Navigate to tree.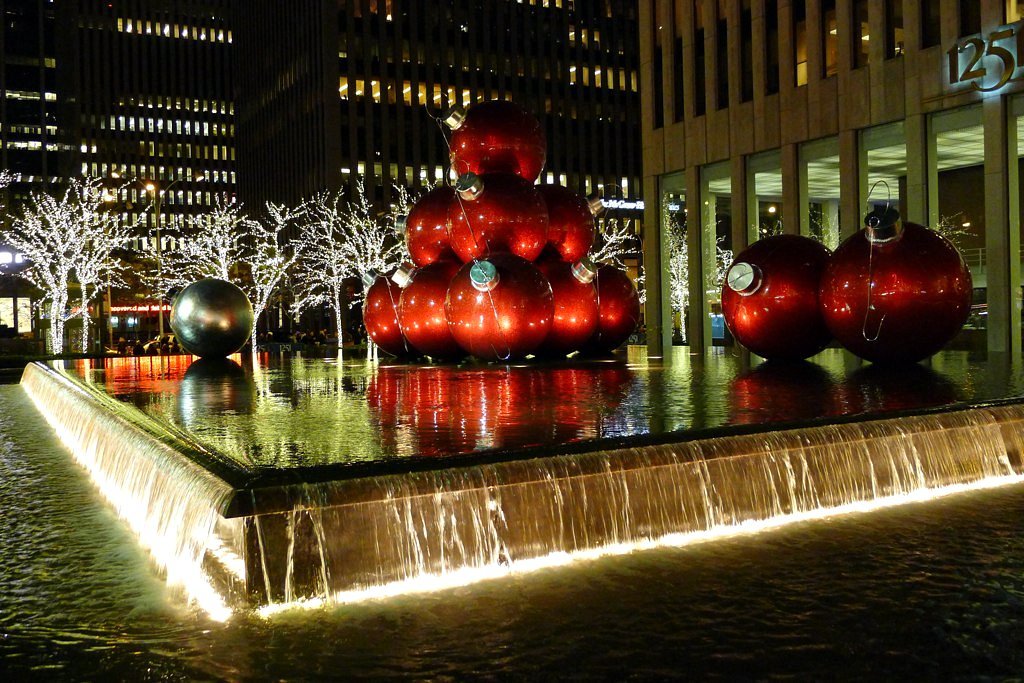
Navigation target: 634, 197, 735, 345.
